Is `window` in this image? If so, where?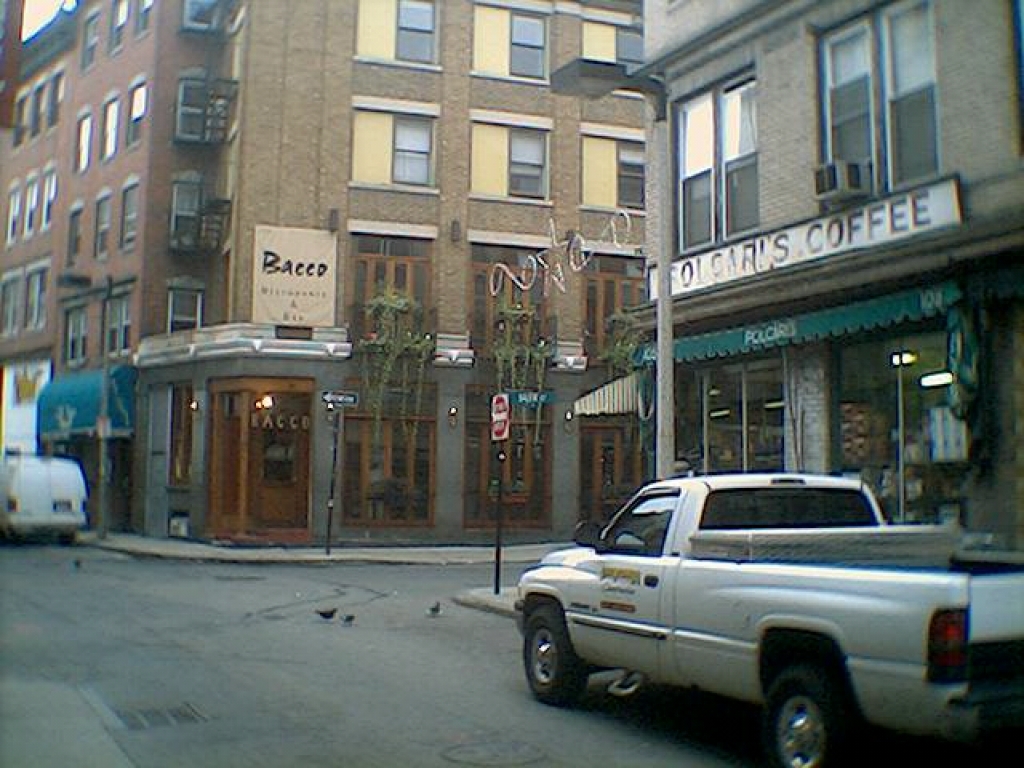
Yes, at bbox=[341, 378, 431, 522].
